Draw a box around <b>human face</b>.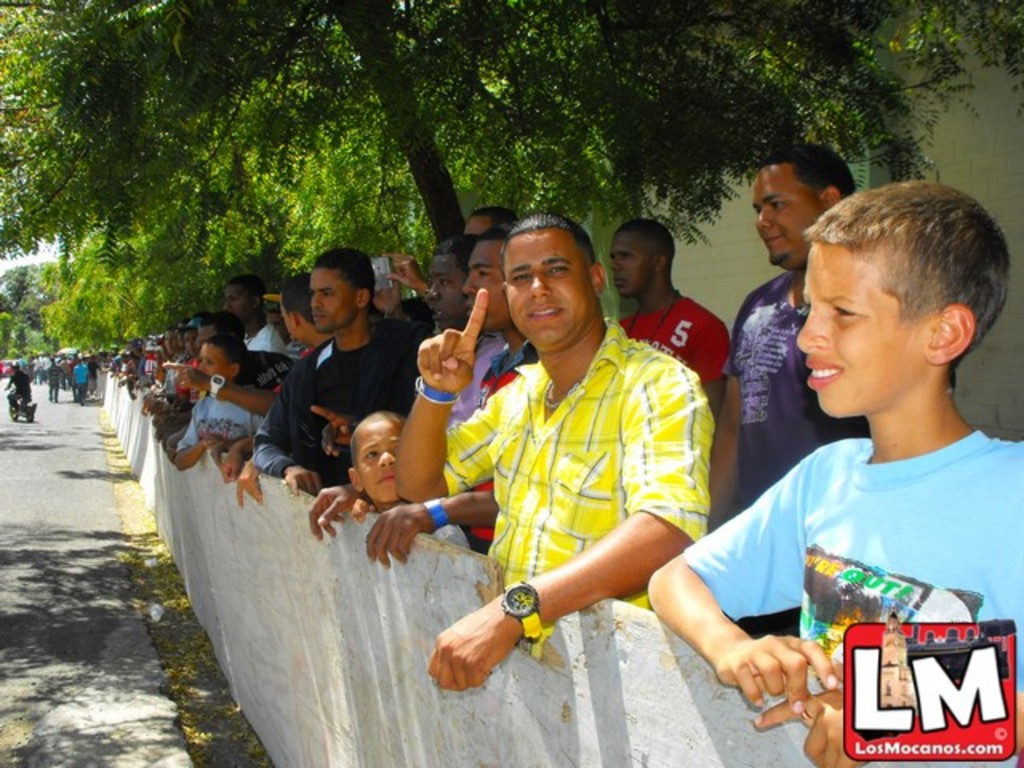
bbox=[195, 323, 218, 344].
